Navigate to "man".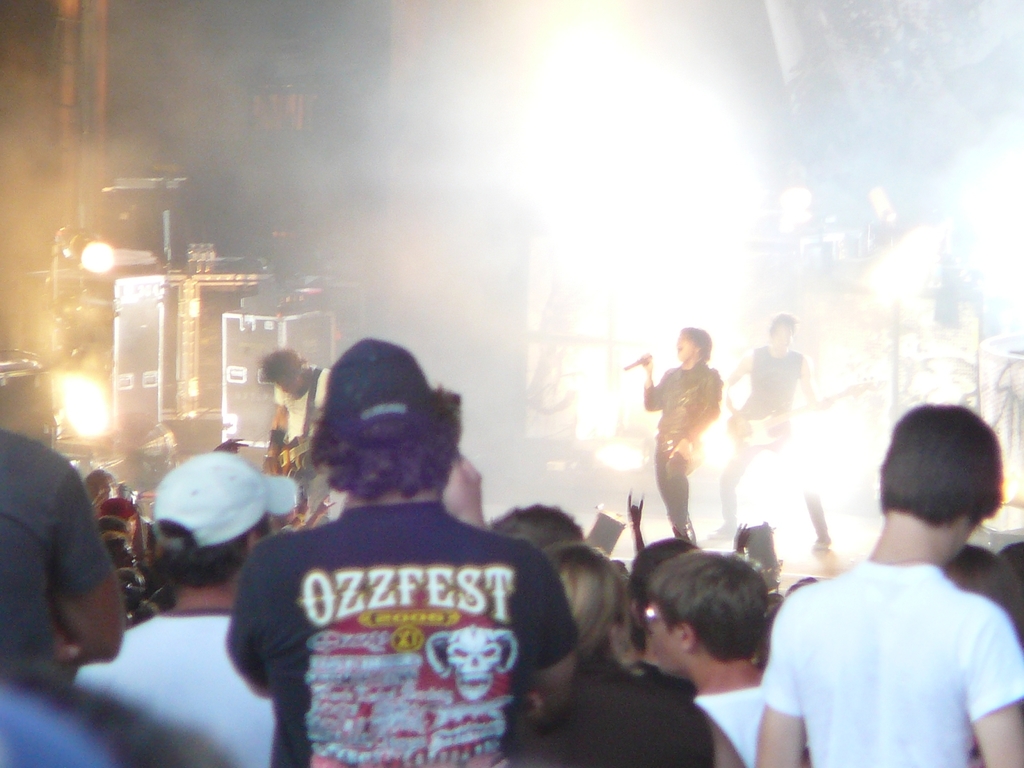
Navigation target: (left=221, top=333, right=584, bottom=767).
